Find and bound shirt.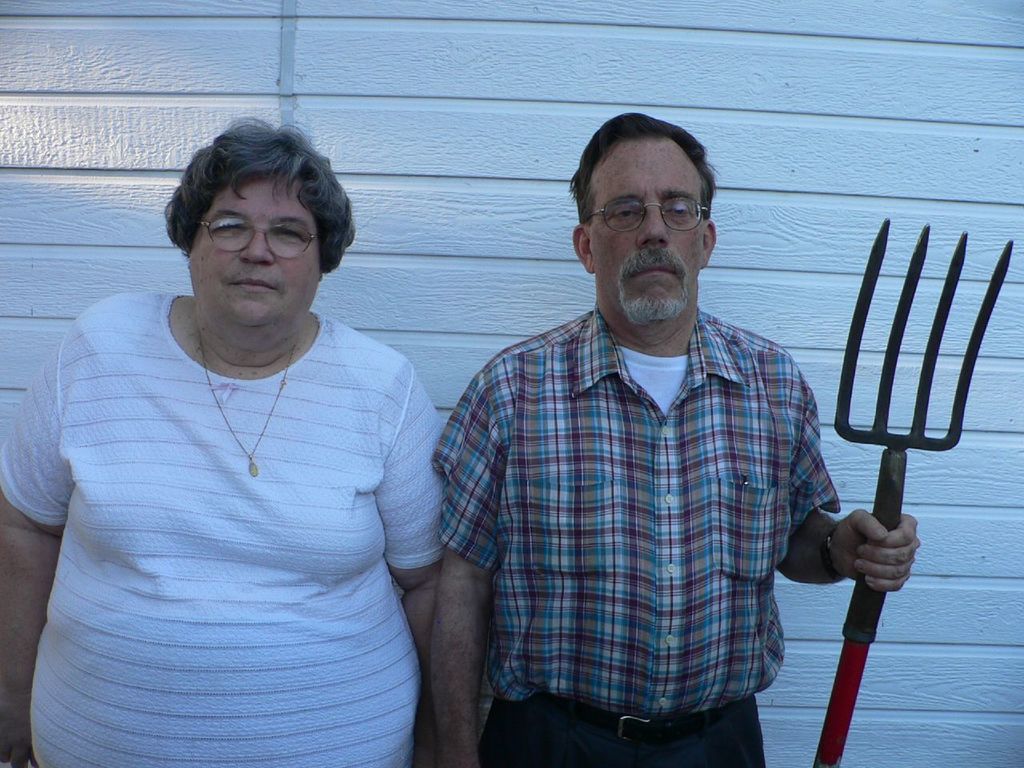
Bound: bbox(427, 276, 863, 722).
